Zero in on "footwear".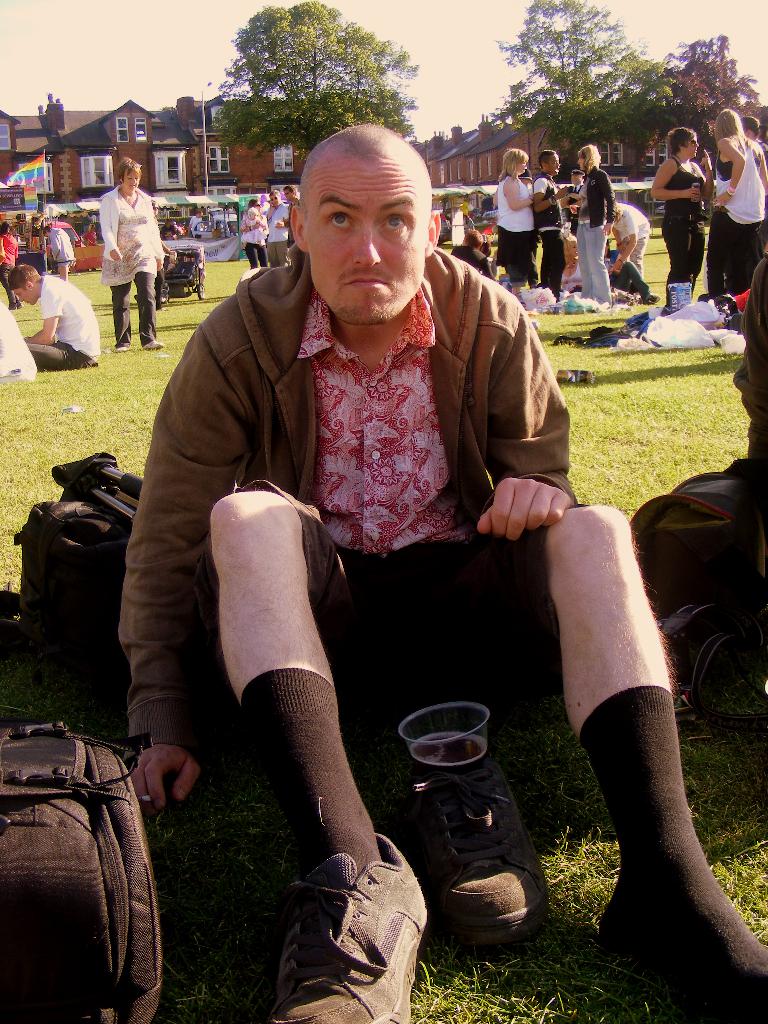
Zeroed in: [425, 755, 551, 947].
